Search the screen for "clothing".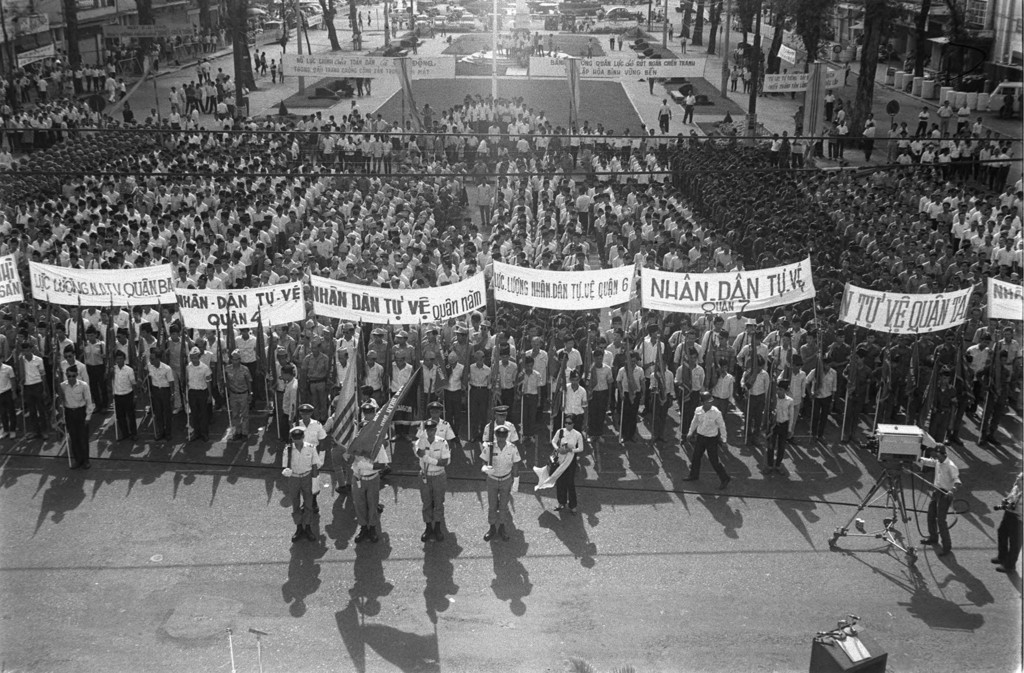
Found at (left=887, top=343, right=913, bottom=369).
